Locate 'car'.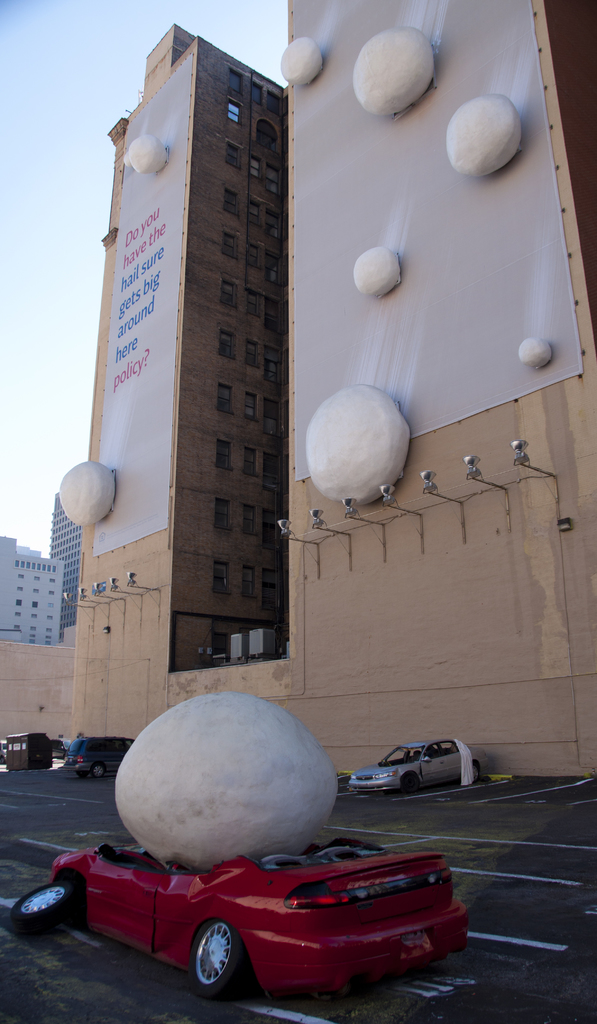
Bounding box: x1=52, y1=735, x2=72, y2=760.
